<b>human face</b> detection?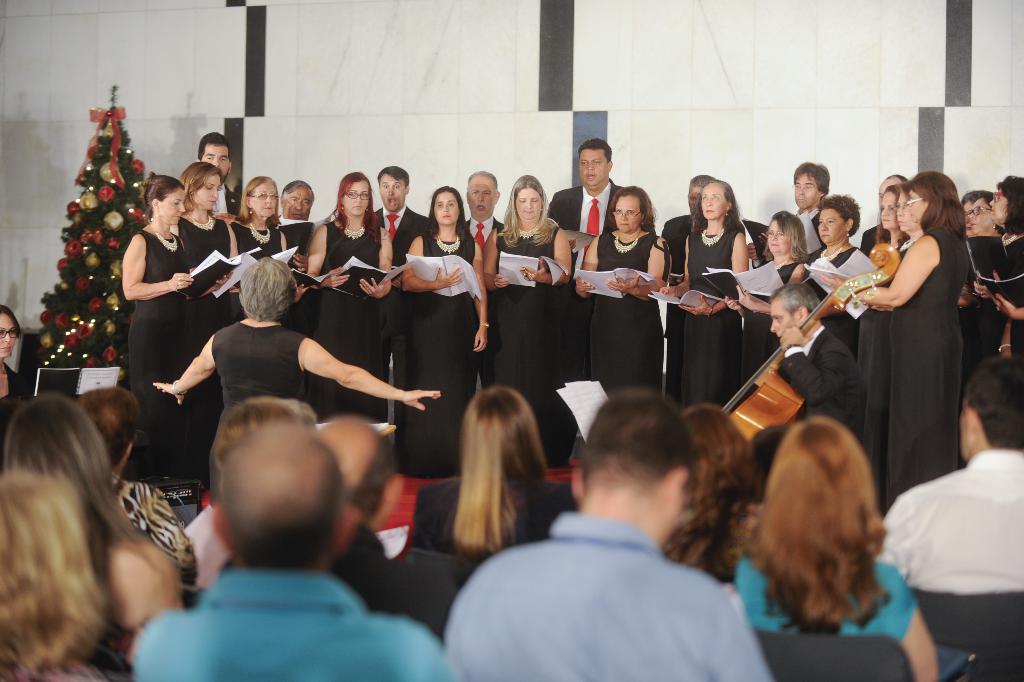
detection(468, 173, 496, 216)
